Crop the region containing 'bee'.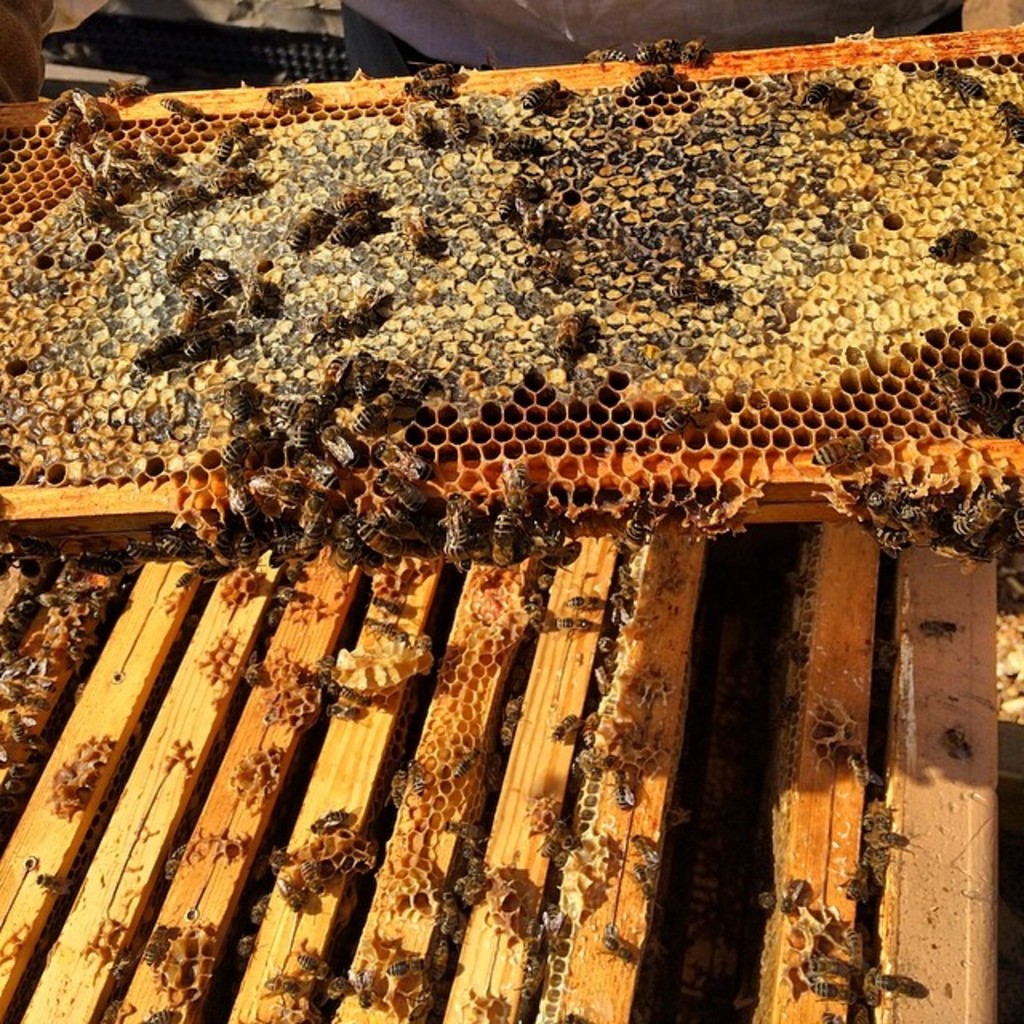
Crop region: box=[518, 74, 555, 110].
